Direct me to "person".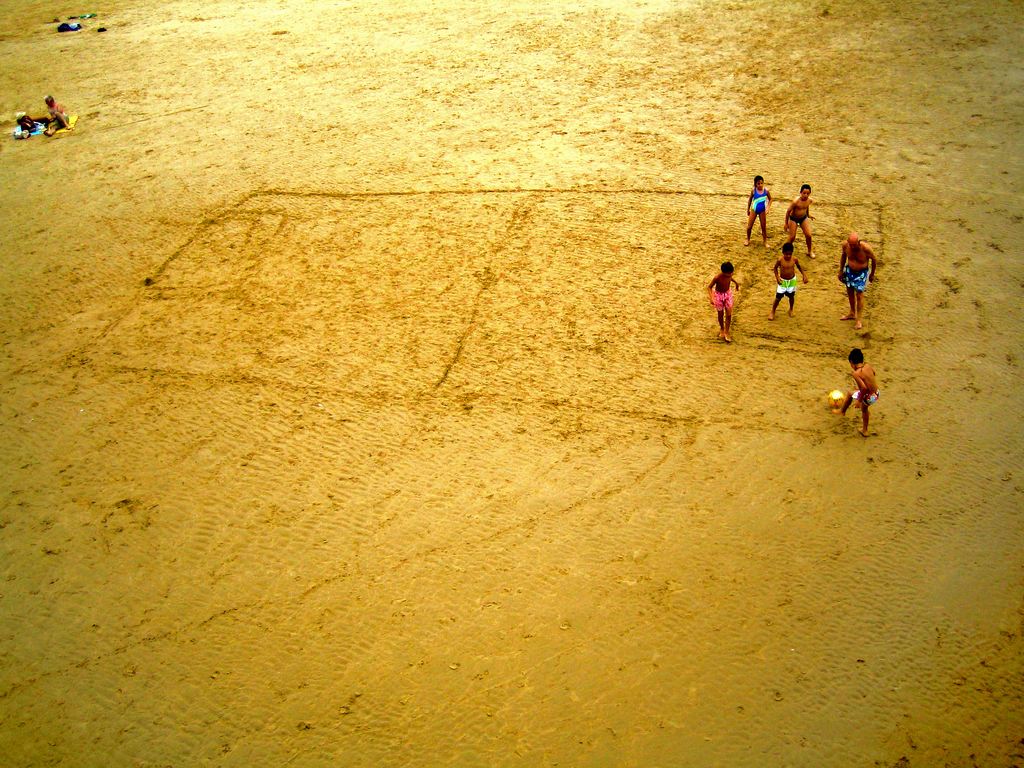
Direction: bbox=[832, 336, 888, 434].
